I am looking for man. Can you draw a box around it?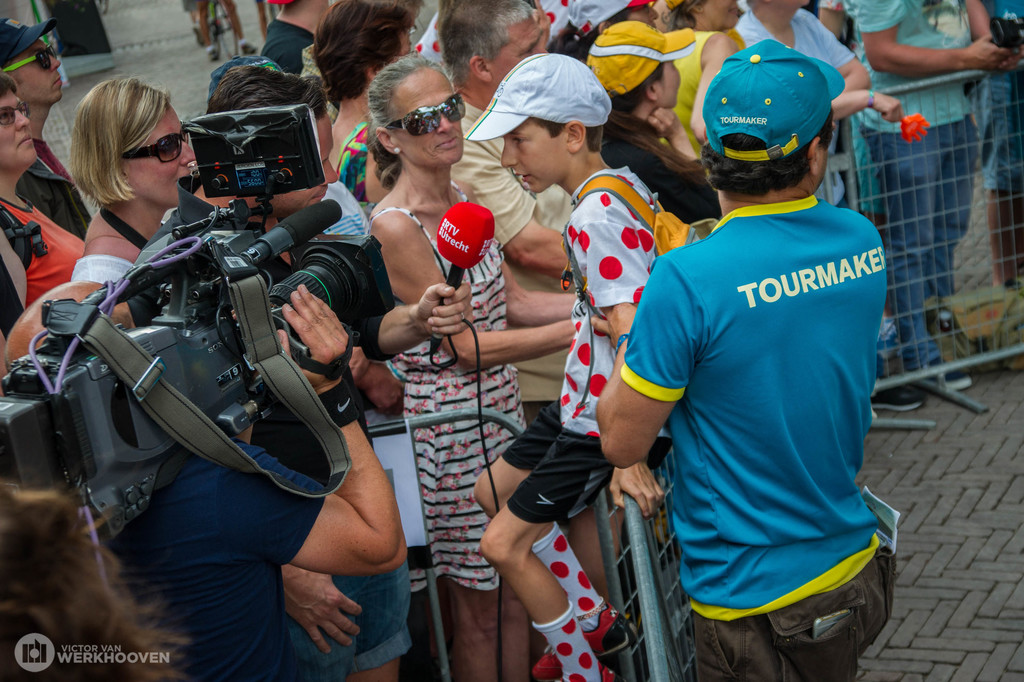
Sure, the bounding box is BBox(131, 66, 470, 681).
